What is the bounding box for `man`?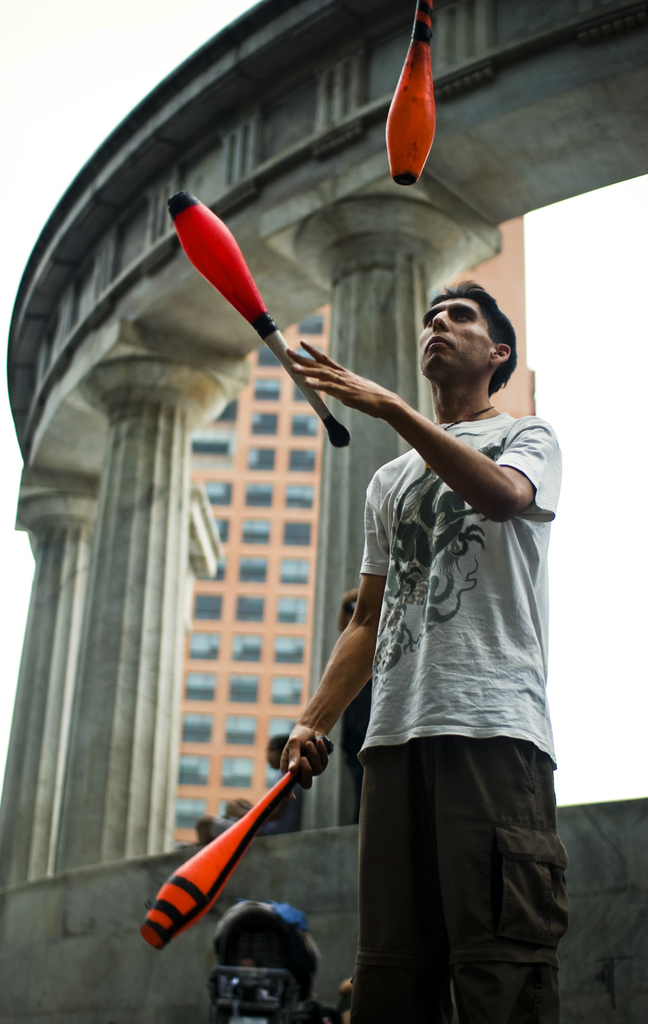
284 237 578 1007.
